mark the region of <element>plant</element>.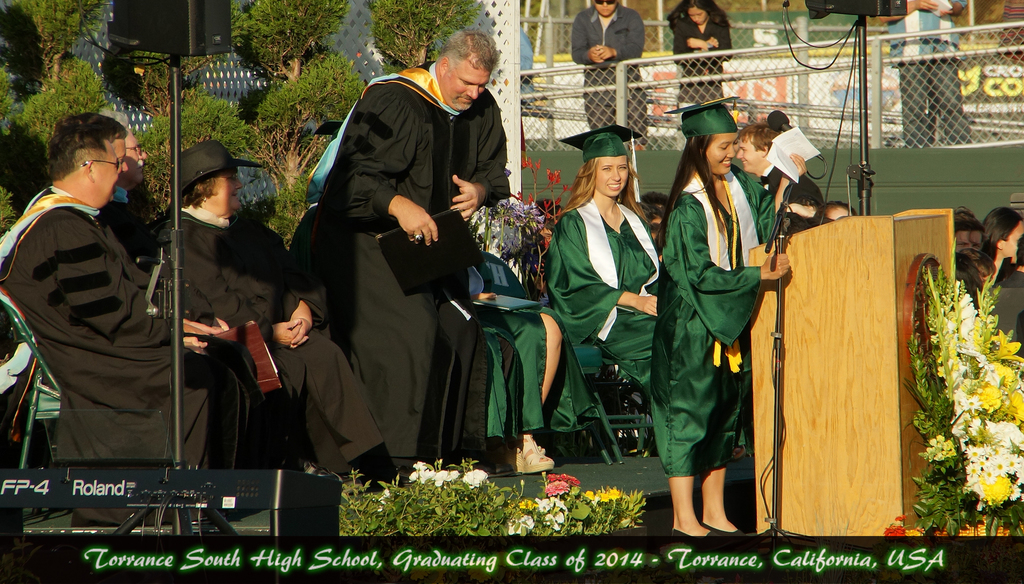
Region: pyautogui.locateOnScreen(341, 454, 671, 533).
